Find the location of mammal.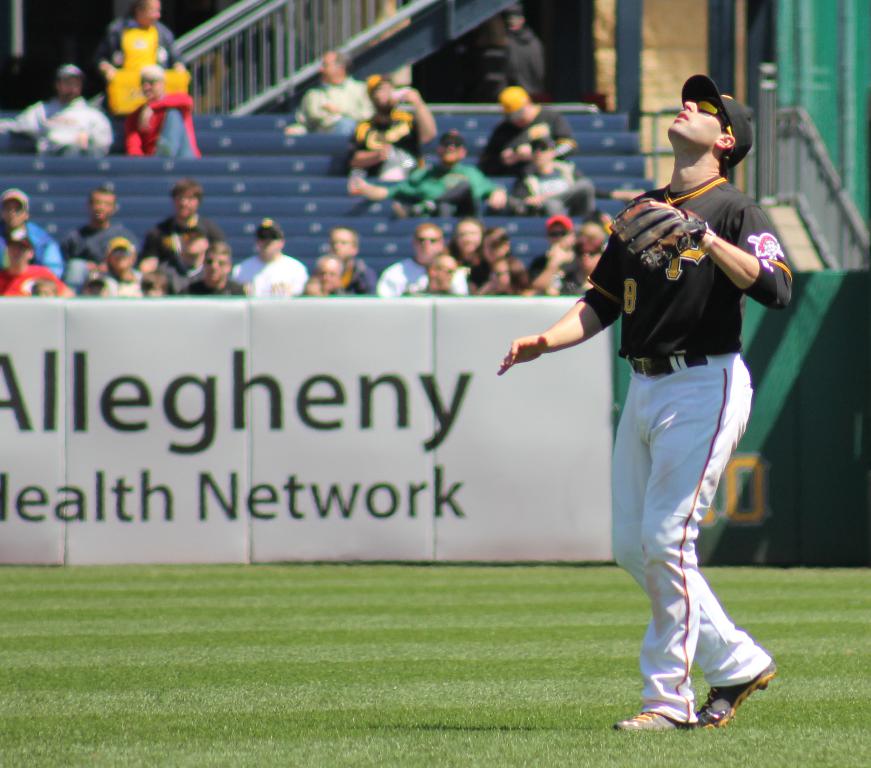
Location: [x1=228, y1=214, x2=310, y2=294].
